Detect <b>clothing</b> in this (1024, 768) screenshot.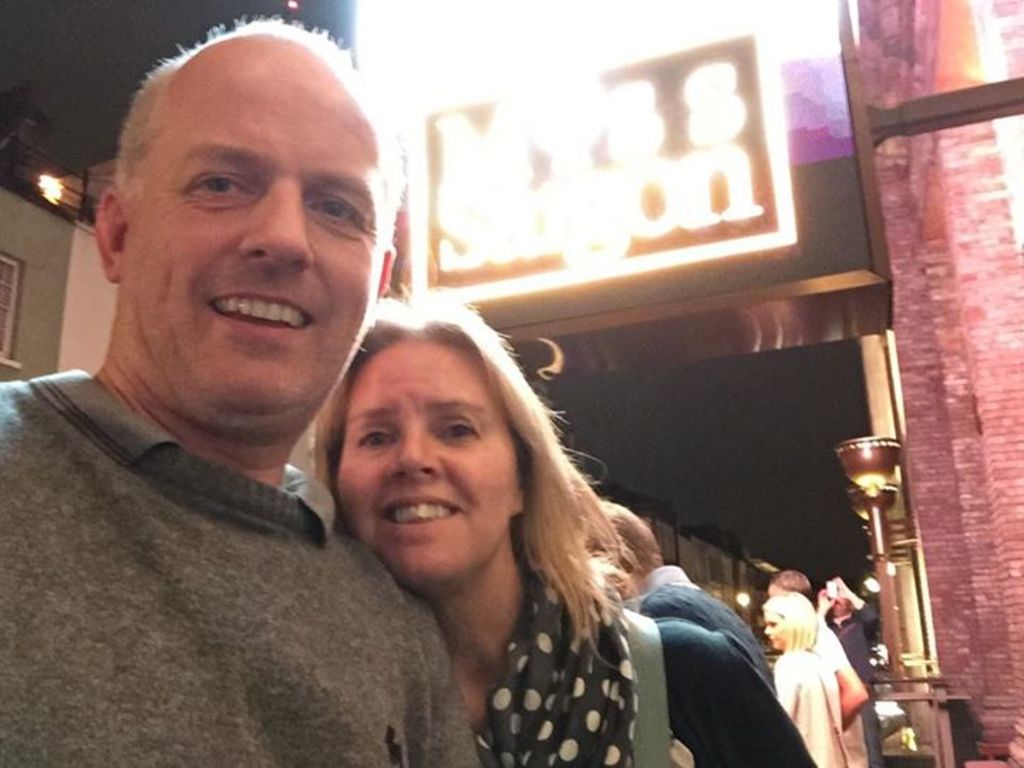
Detection: (0,346,457,767).
